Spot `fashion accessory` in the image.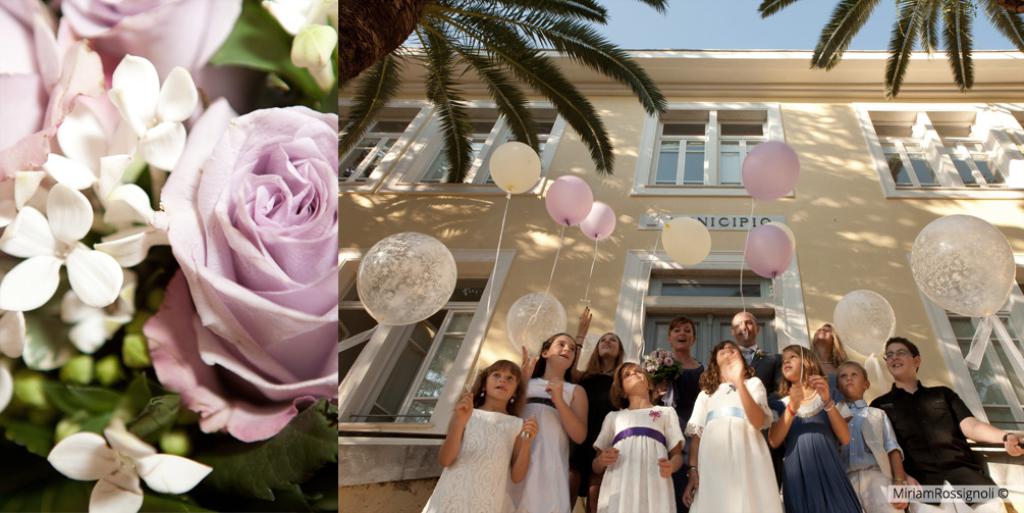
`fashion accessory` found at l=891, t=475, r=908, b=486.
